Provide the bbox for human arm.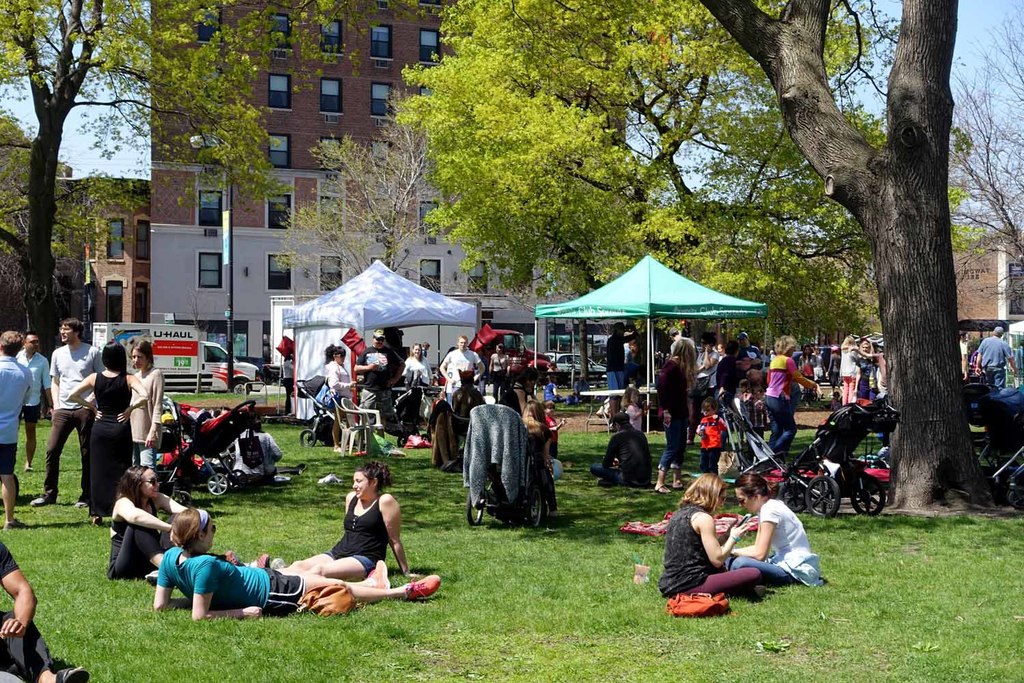
{"left": 328, "top": 362, "right": 356, "bottom": 392}.
